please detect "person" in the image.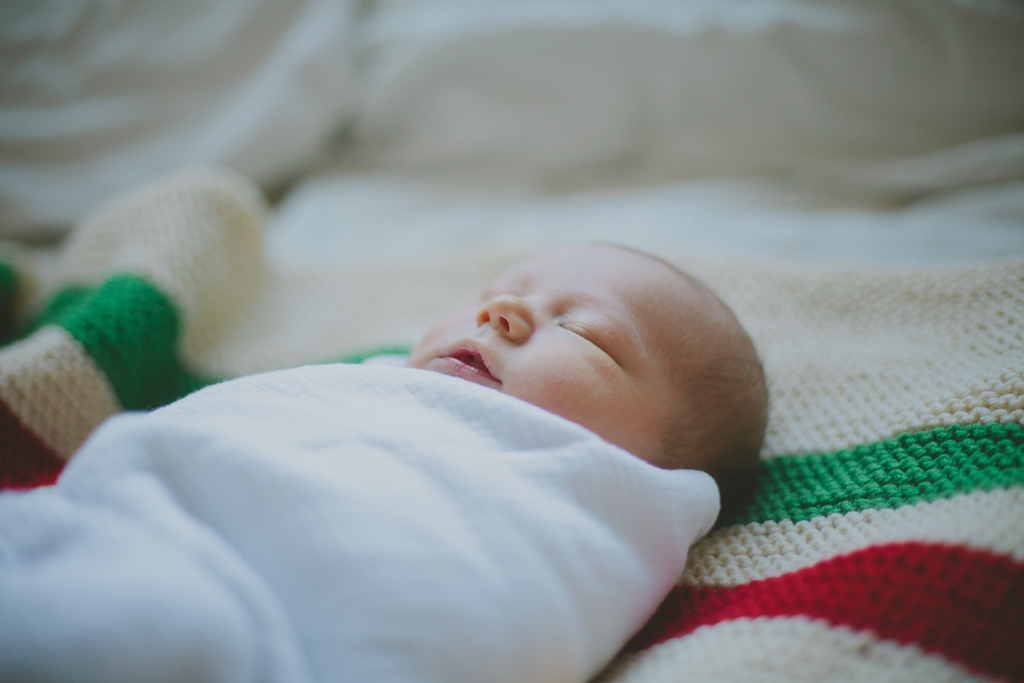
{"left": 0, "top": 235, "right": 773, "bottom": 682}.
